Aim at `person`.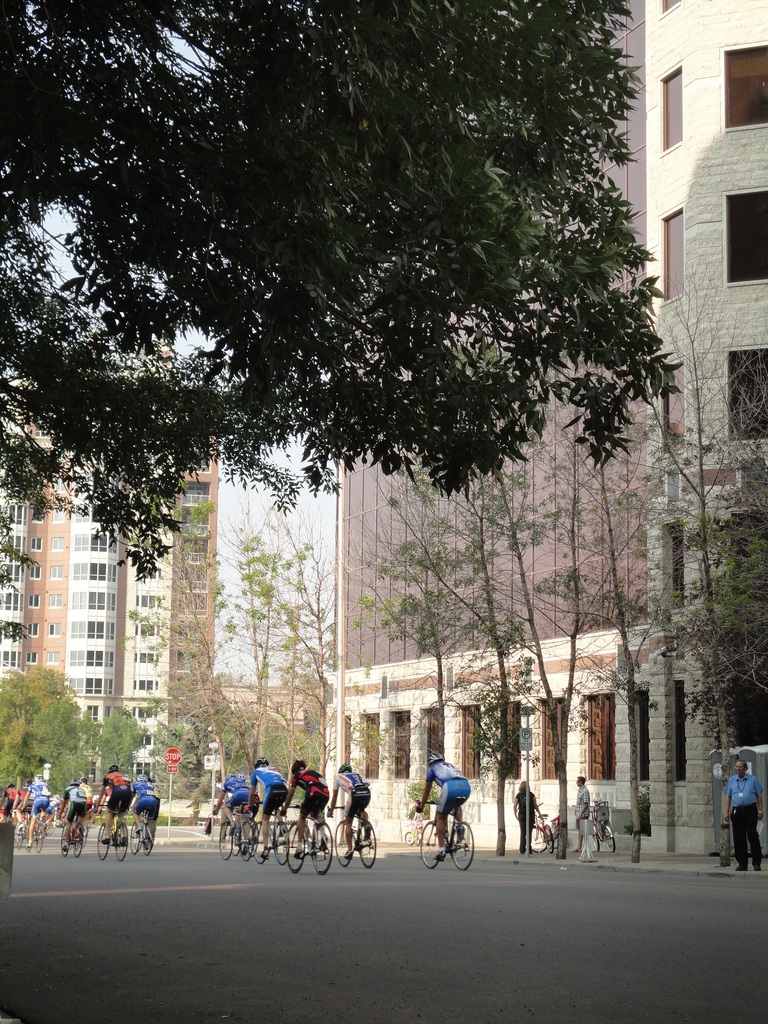
Aimed at [left=132, top=771, right=163, bottom=847].
